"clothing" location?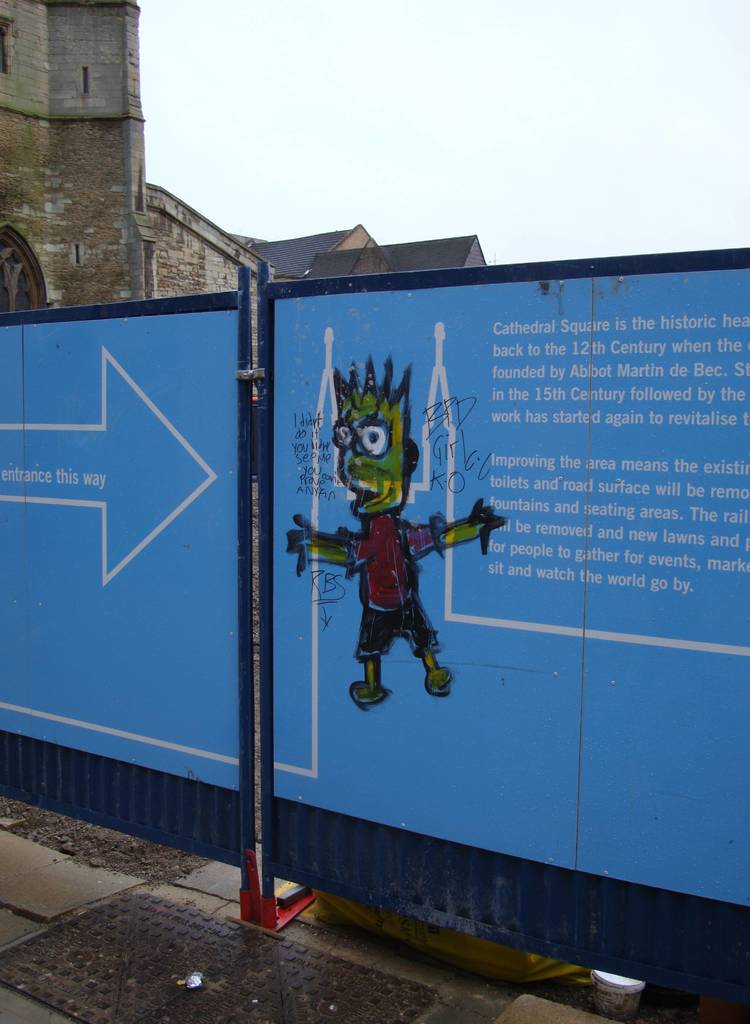
left=331, top=488, right=458, bottom=699
